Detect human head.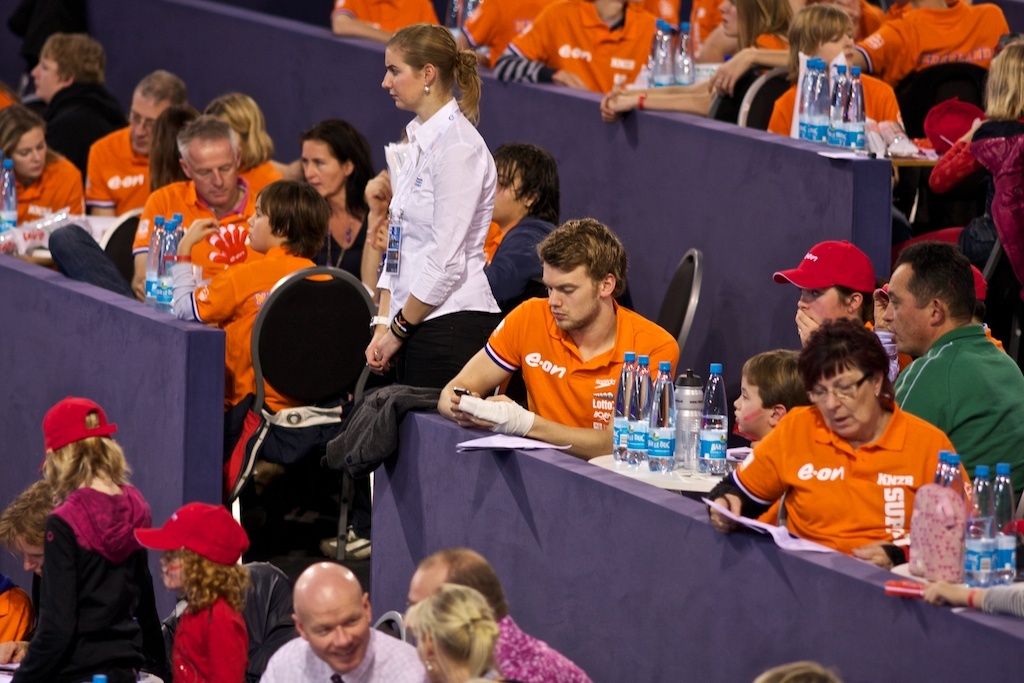
Detected at box(399, 582, 500, 682).
